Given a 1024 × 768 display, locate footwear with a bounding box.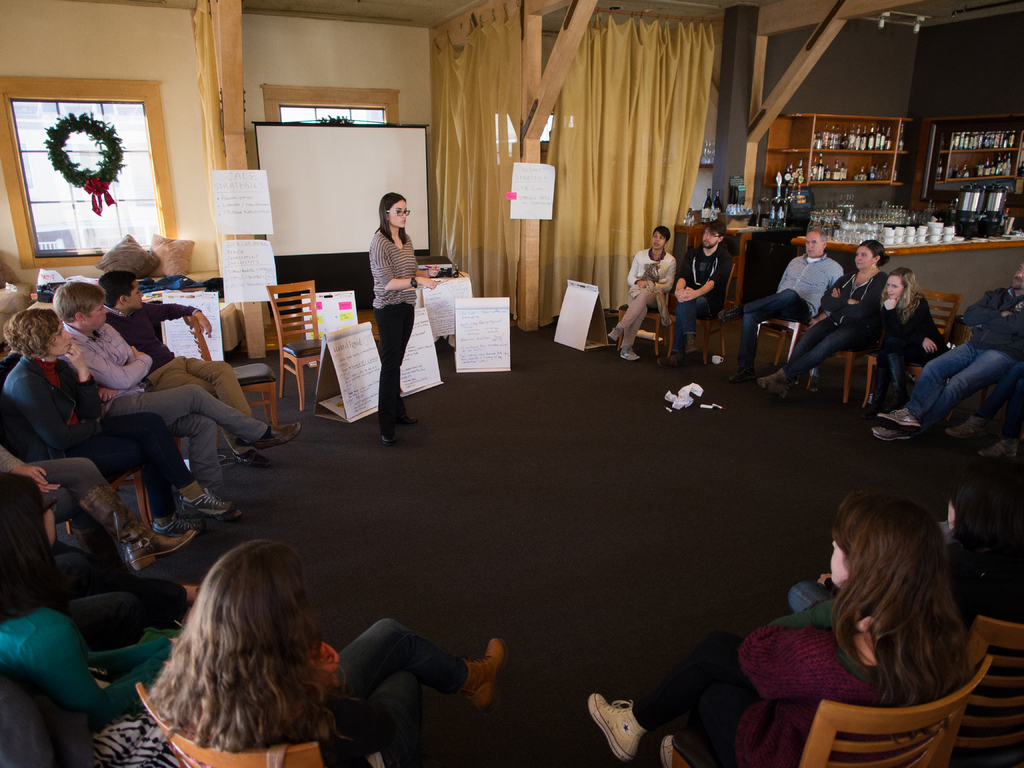
Located: (717,305,747,326).
